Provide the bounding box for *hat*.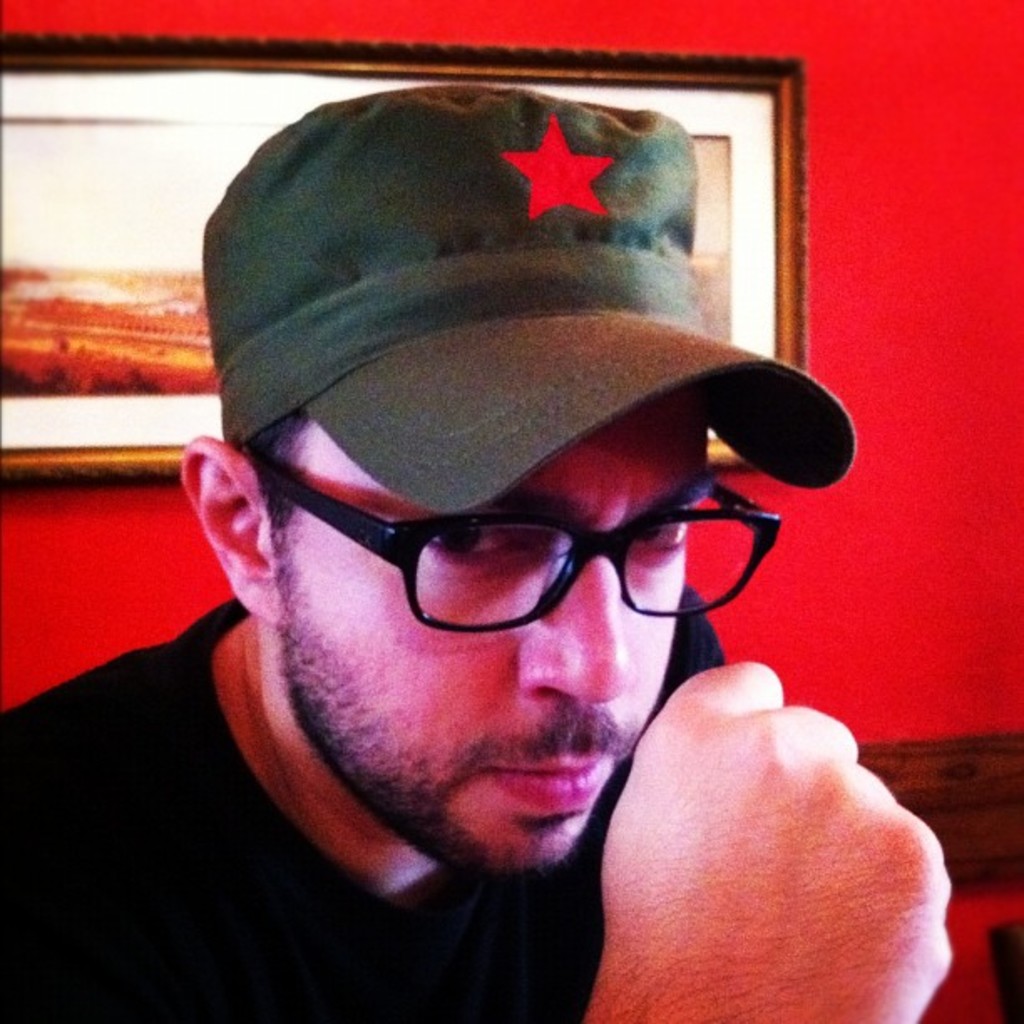
x1=202 y1=87 x2=857 y2=515.
